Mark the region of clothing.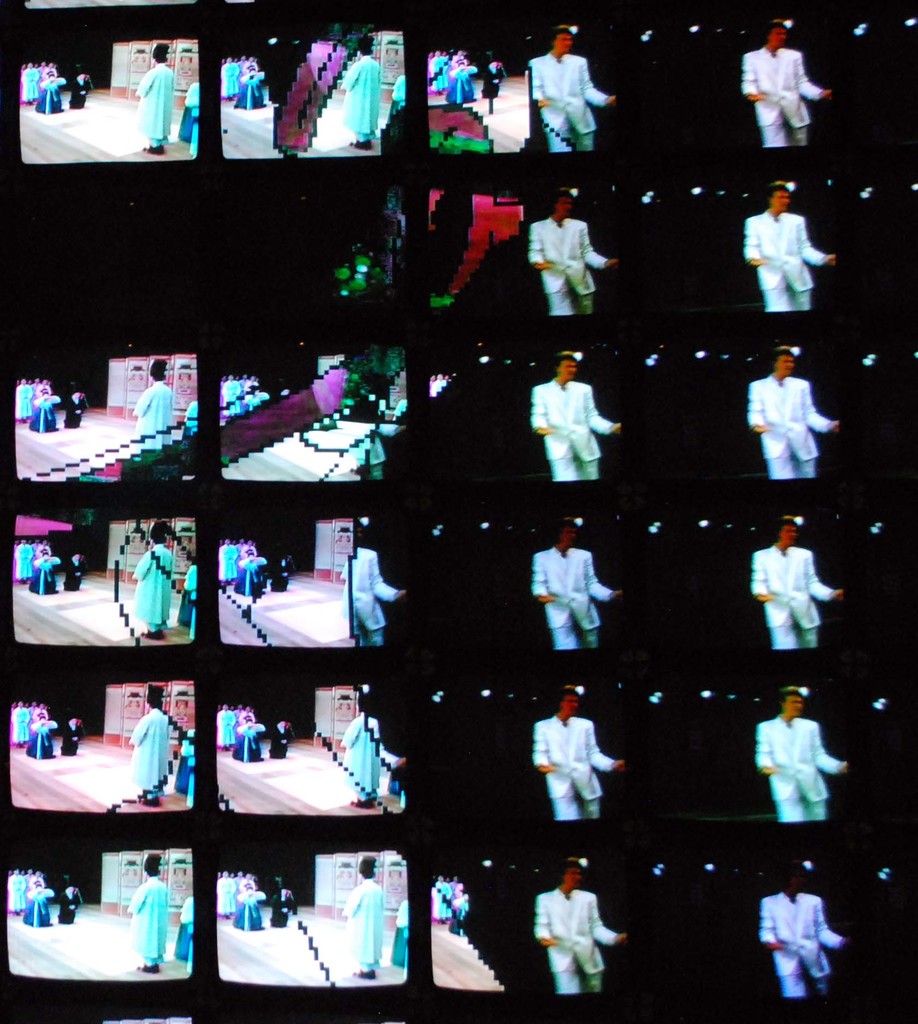
Region: 532 49 603 158.
